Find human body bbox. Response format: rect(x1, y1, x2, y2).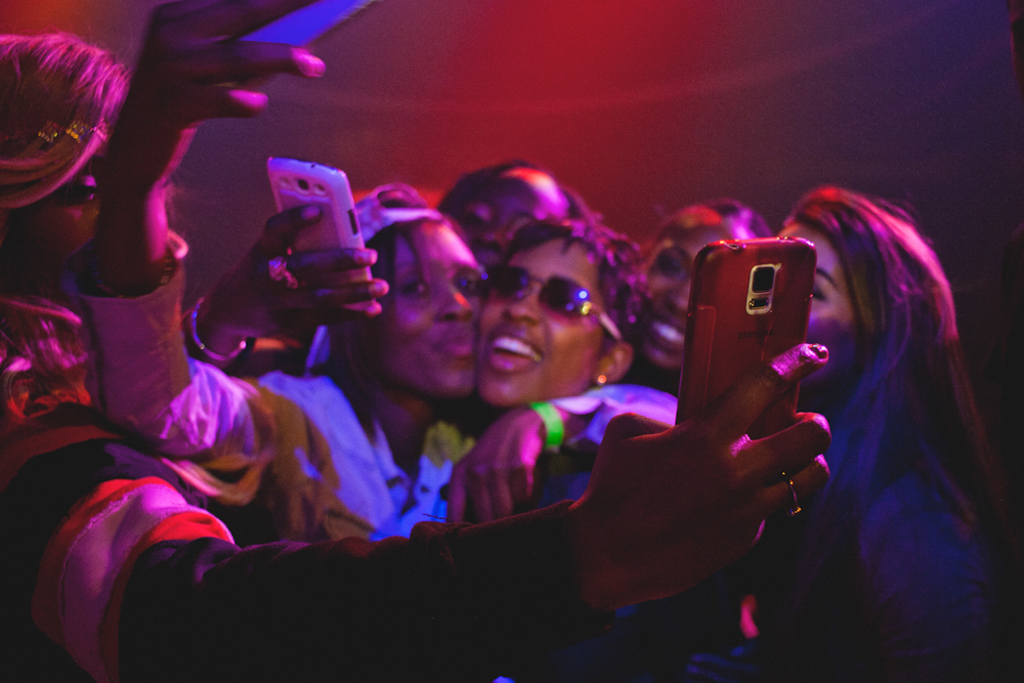
rect(0, 266, 848, 682).
